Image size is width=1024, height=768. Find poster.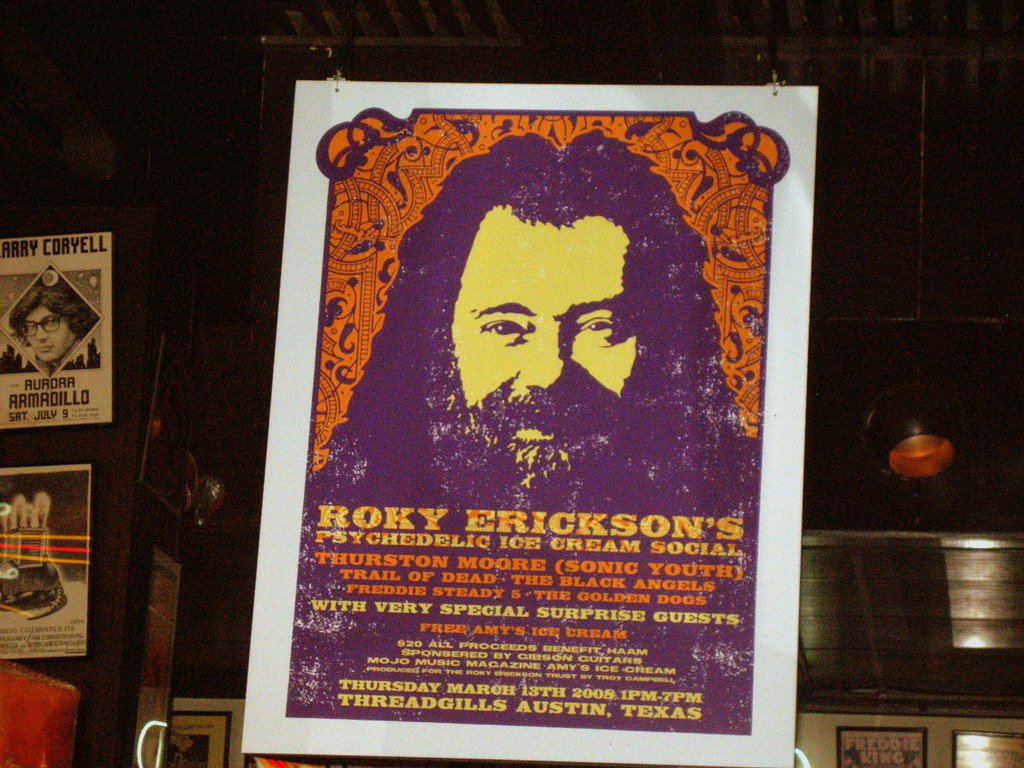
bbox=[837, 731, 924, 767].
